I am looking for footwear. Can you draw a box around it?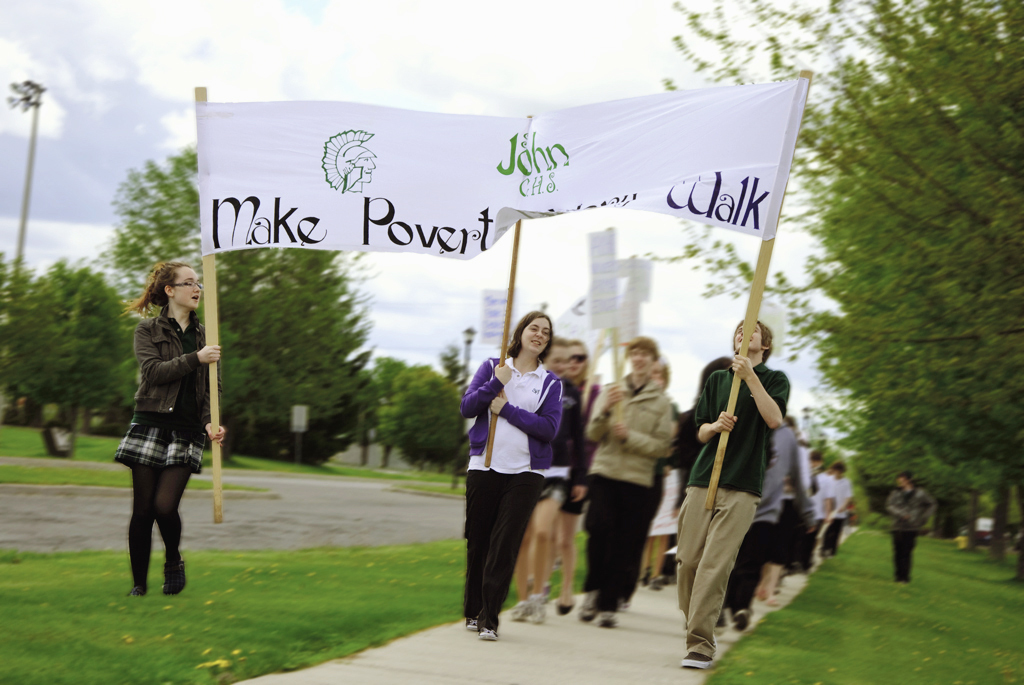
Sure, the bounding box is BBox(650, 578, 661, 590).
